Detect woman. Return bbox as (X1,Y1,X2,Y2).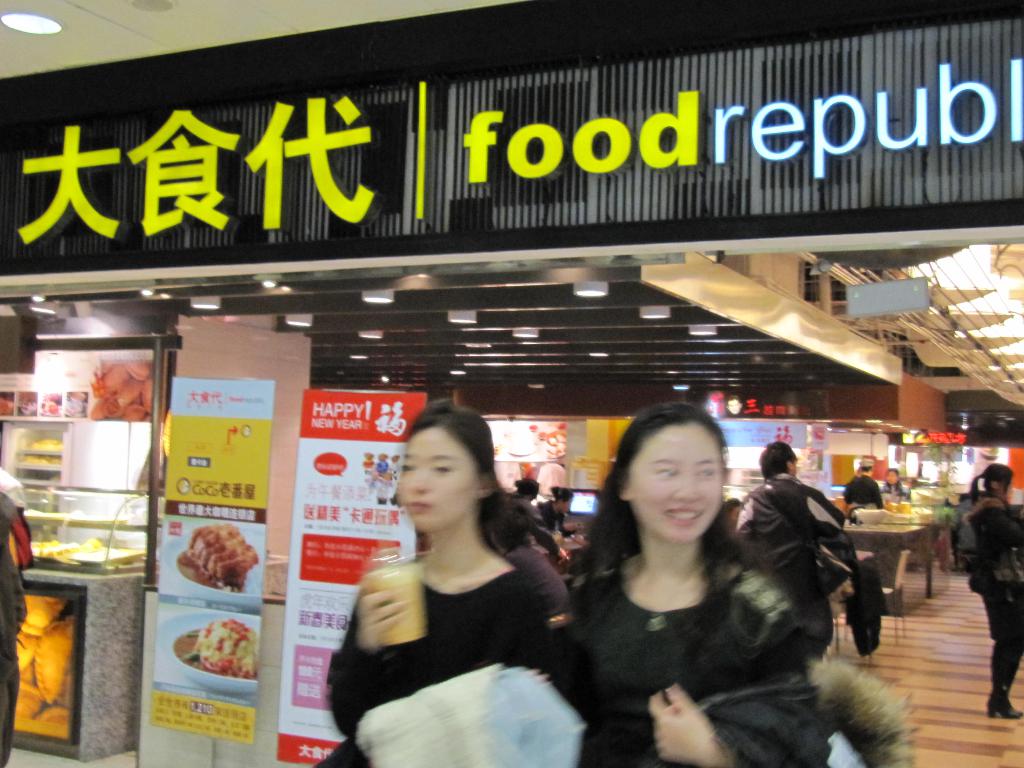
(568,404,828,767).
